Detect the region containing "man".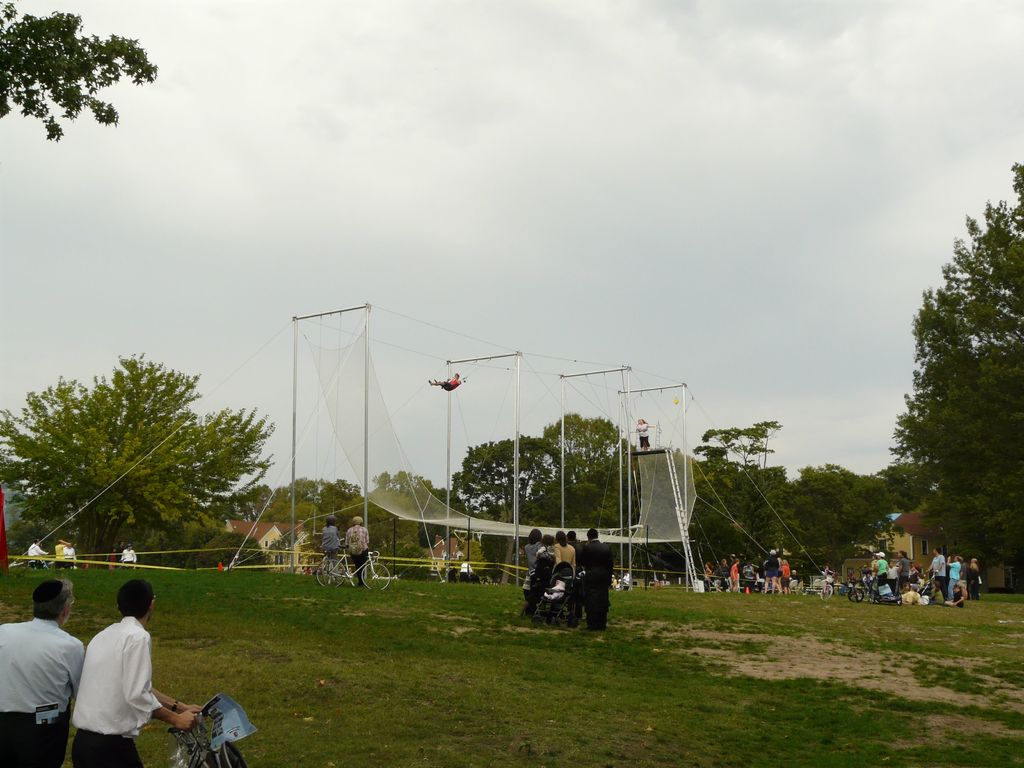
detection(927, 546, 947, 602).
